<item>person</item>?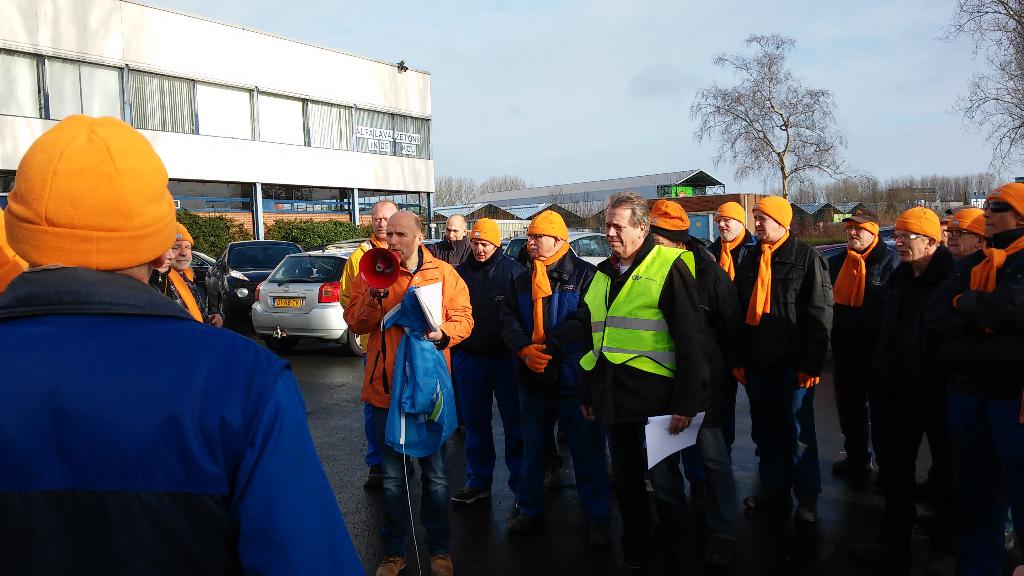
951 180 1023 575
